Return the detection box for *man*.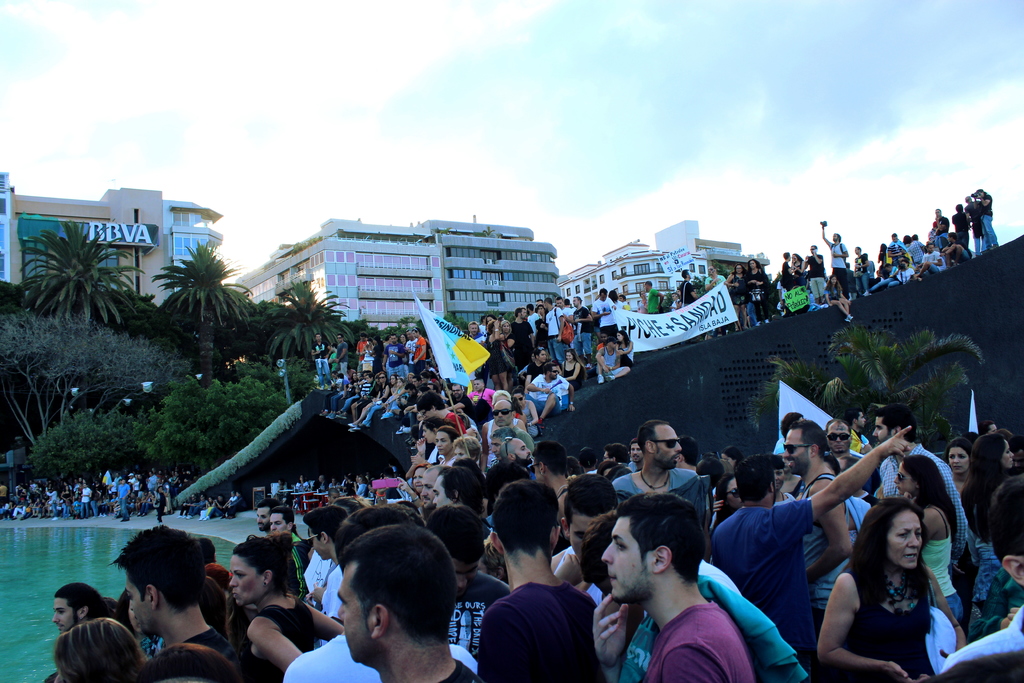
<bbox>102, 523, 238, 656</bbox>.
